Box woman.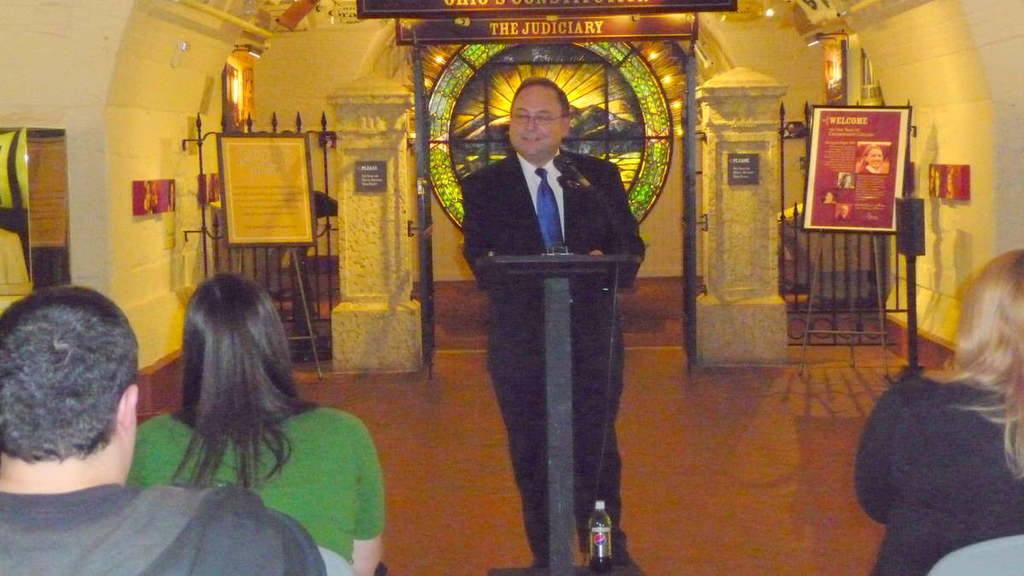
142/260/343/544.
